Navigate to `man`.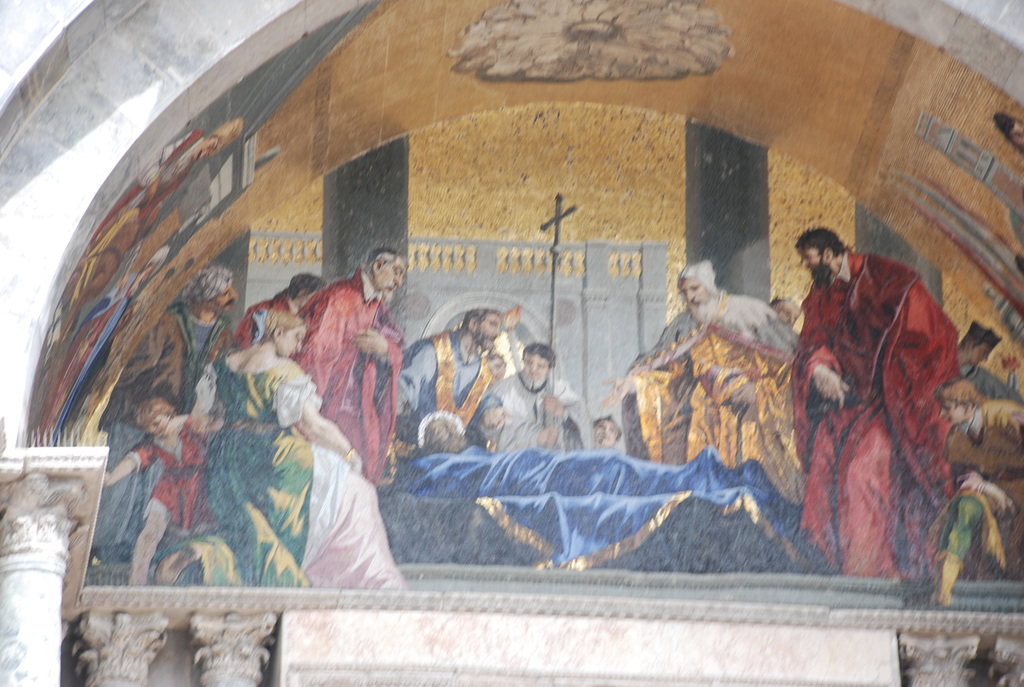
Navigation target: {"left": 394, "top": 309, "right": 509, "bottom": 443}.
